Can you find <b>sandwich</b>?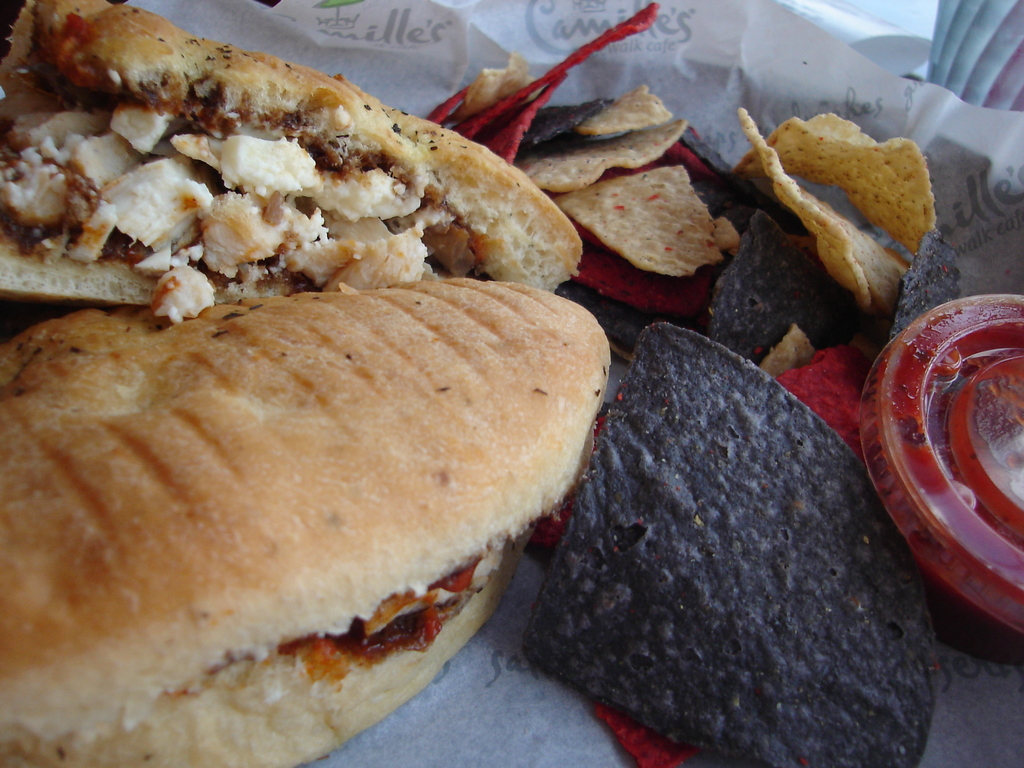
Yes, bounding box: 0, 278, 619, 767.
